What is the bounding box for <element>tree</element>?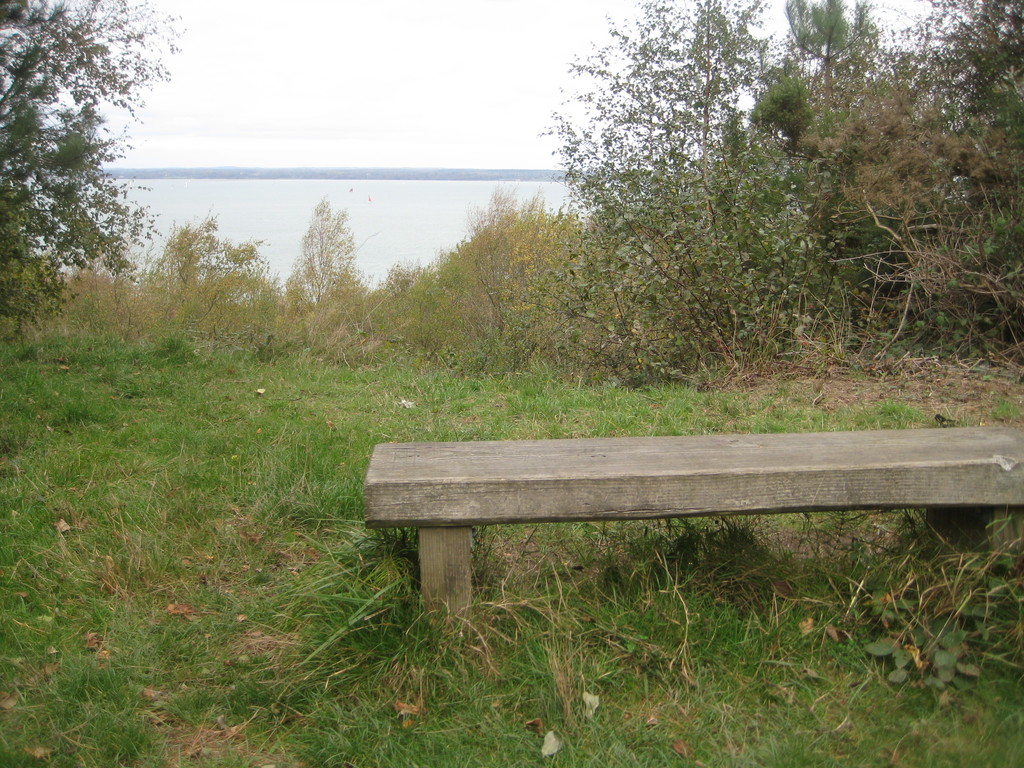
bbox=[513, 33, 868, 409].
